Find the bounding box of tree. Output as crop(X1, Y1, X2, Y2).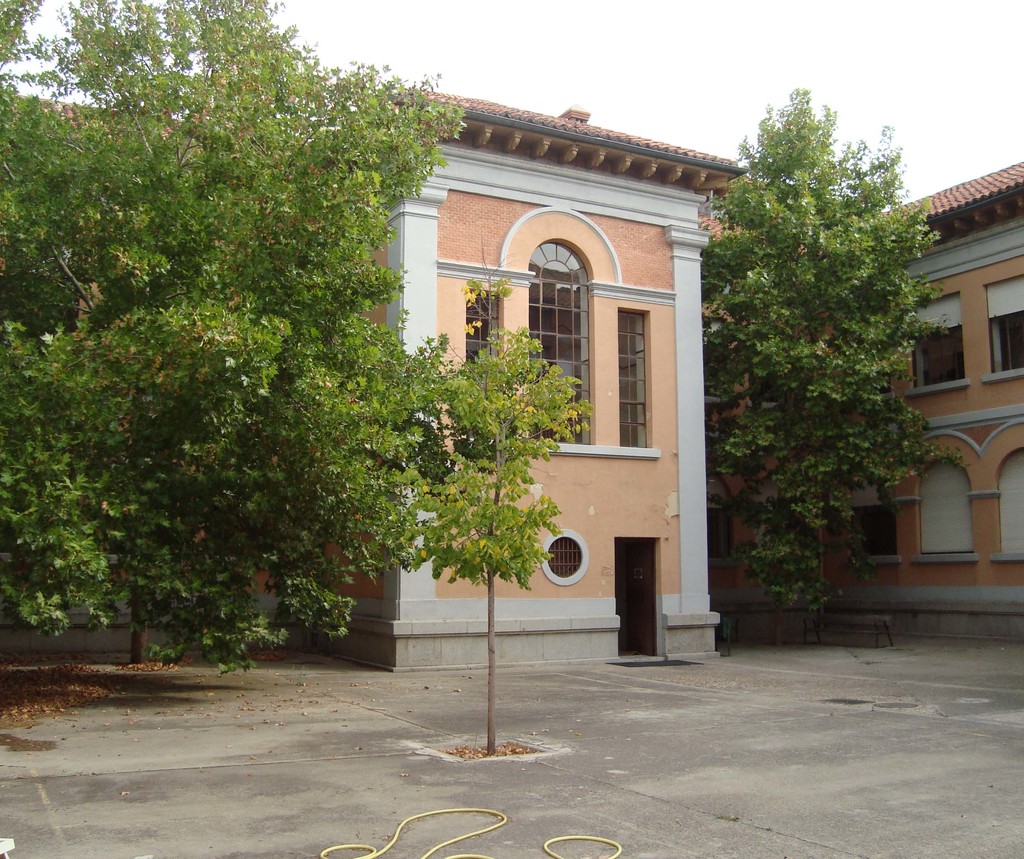
crop(413, 325, 580, 757).
